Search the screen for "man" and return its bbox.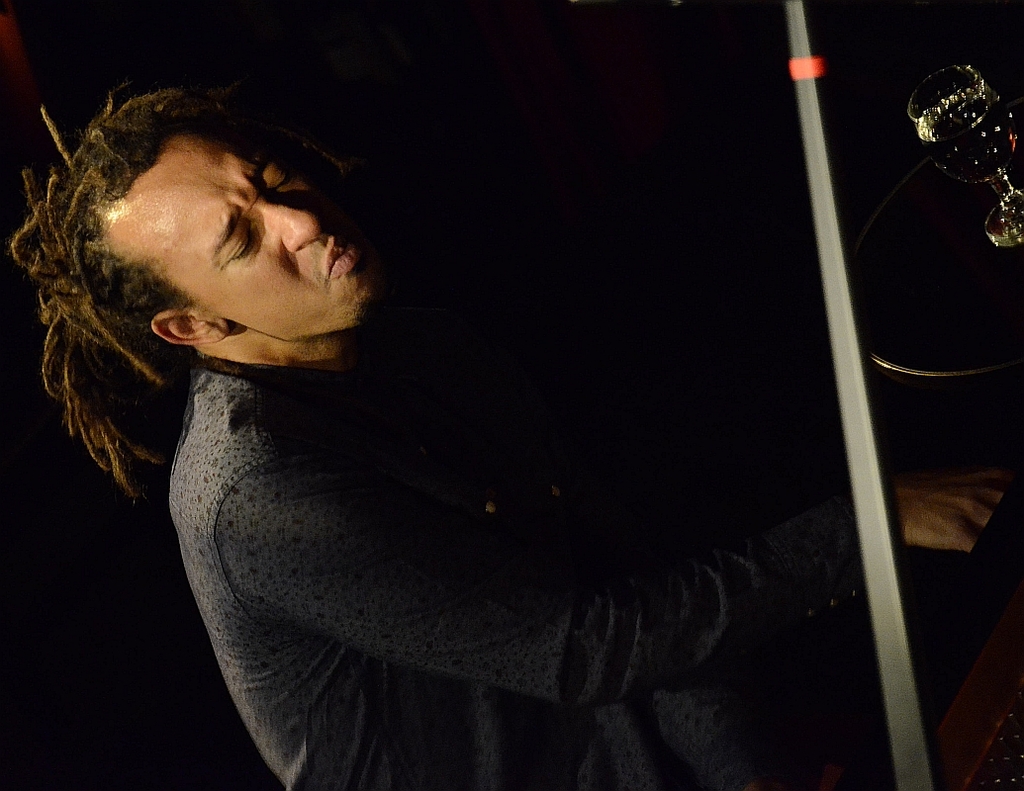
Found: pyautogui.locateOnScreen(23, 25, 944, 770).
